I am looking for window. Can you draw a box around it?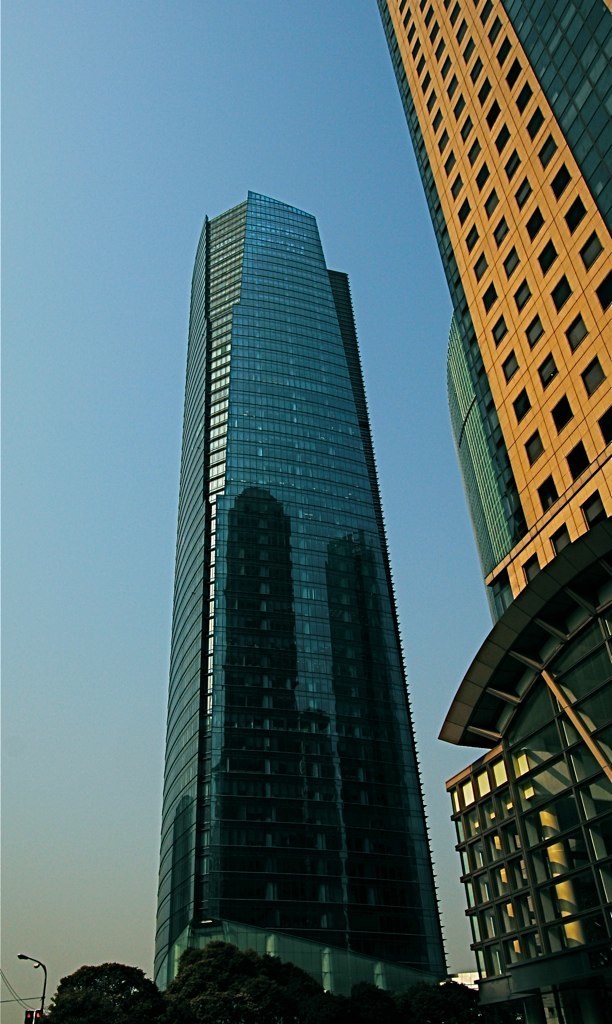
Sure, the bounding box is Rect(523, 107, 550, 139).
